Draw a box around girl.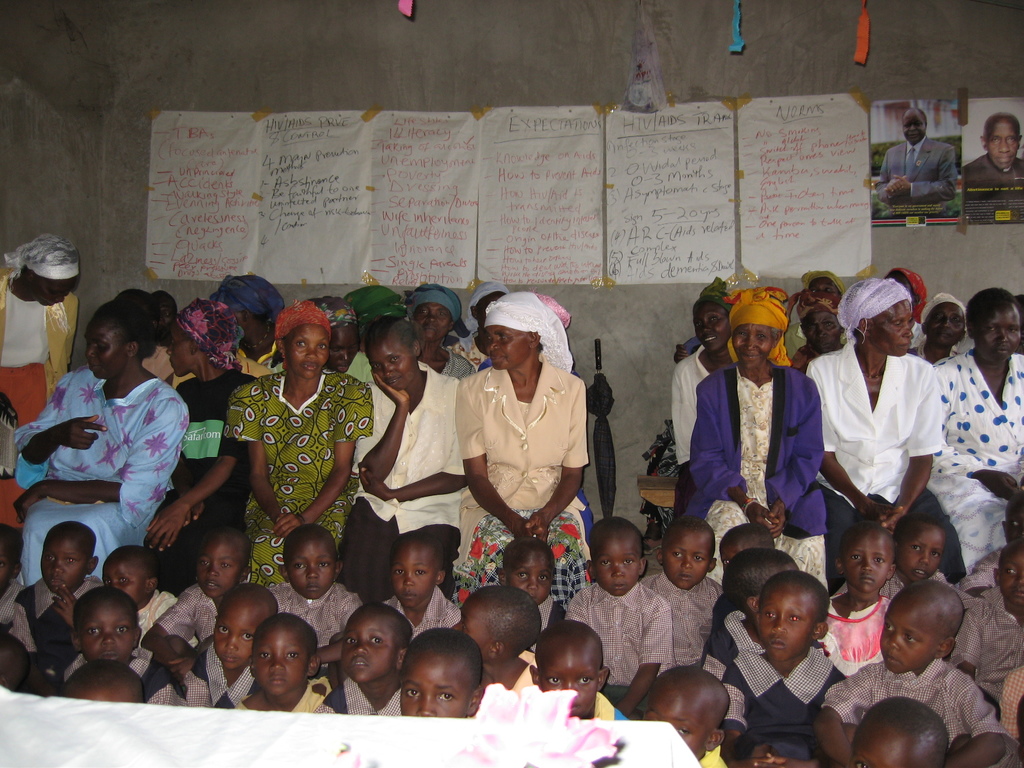
[721,569,846,767].
